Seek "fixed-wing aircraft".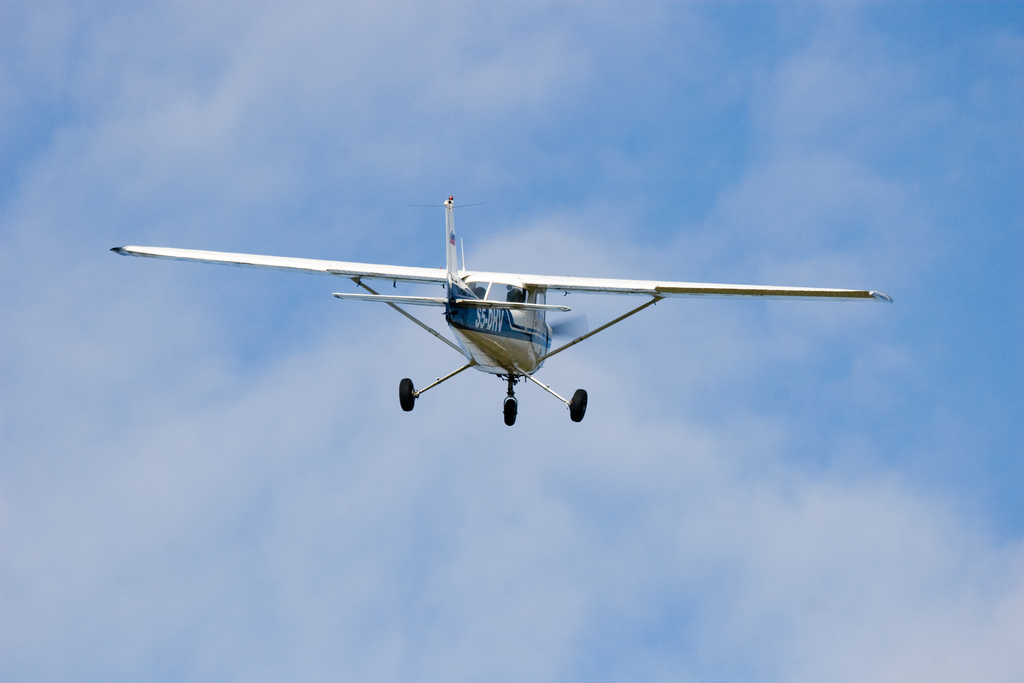
(107,192,892,429).
